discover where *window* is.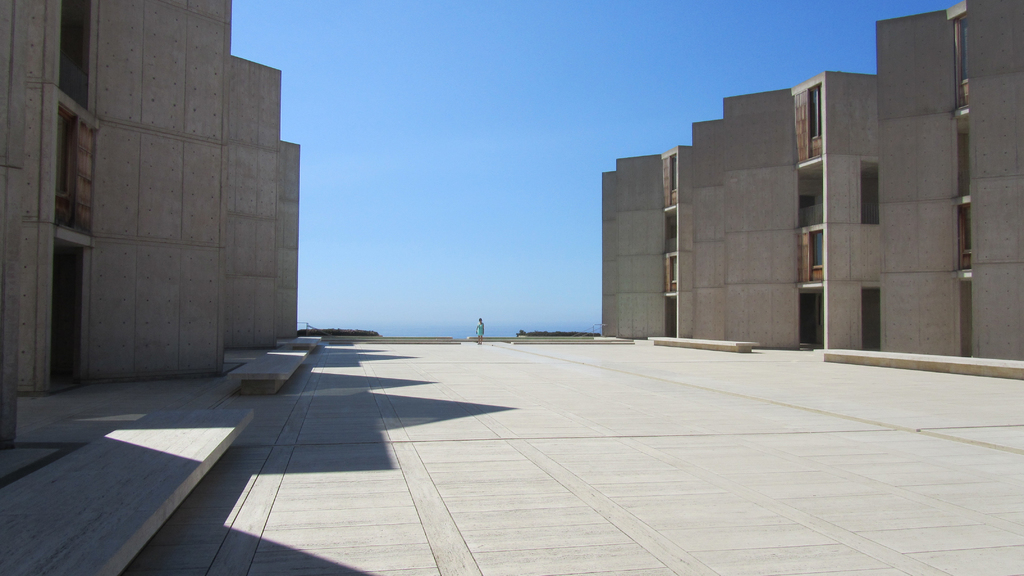
Discovered at rect(56, 108, 67, 197).
